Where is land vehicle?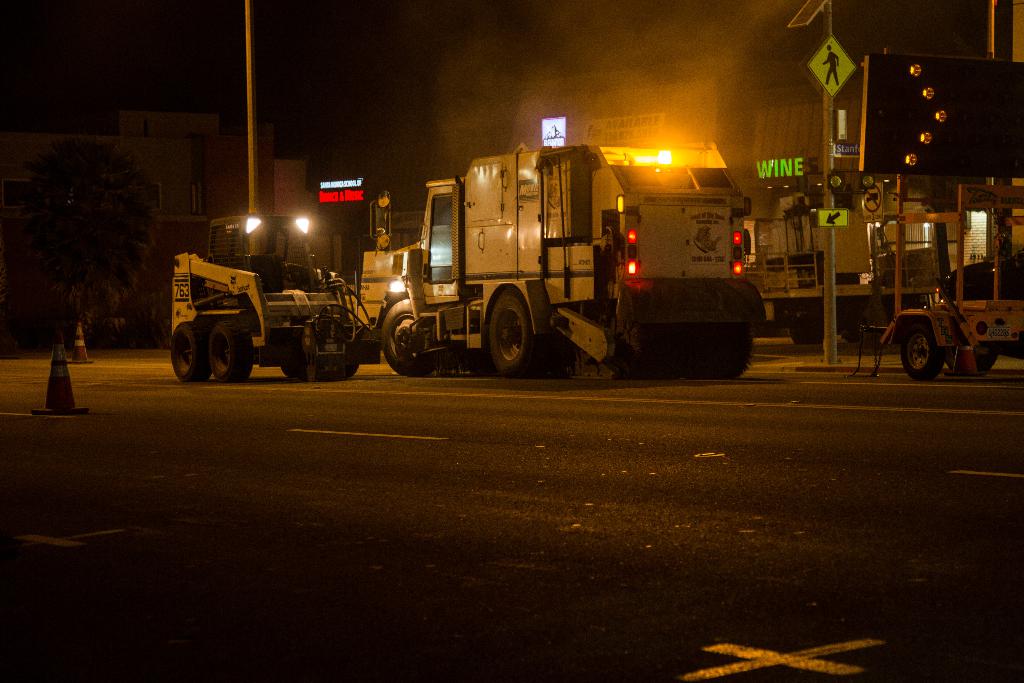
Rect(379, 146, 767, 377).
